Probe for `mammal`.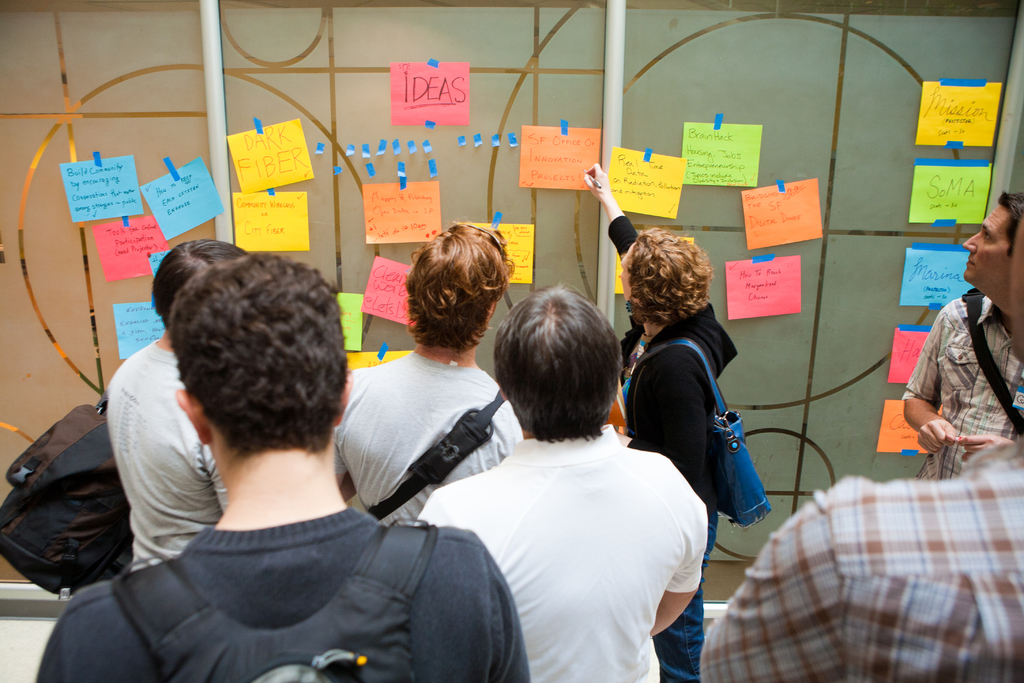
Probe result: locate(577, 161, 740, 682).
